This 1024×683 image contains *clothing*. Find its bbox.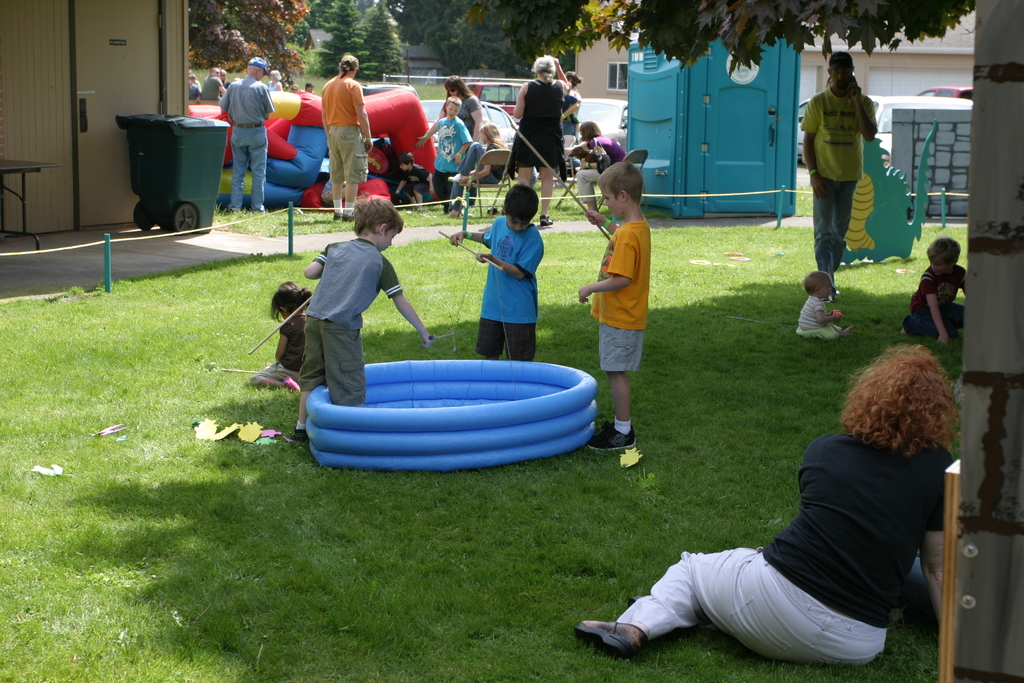
x1=328 y1=128 x2=372 y2=184.
